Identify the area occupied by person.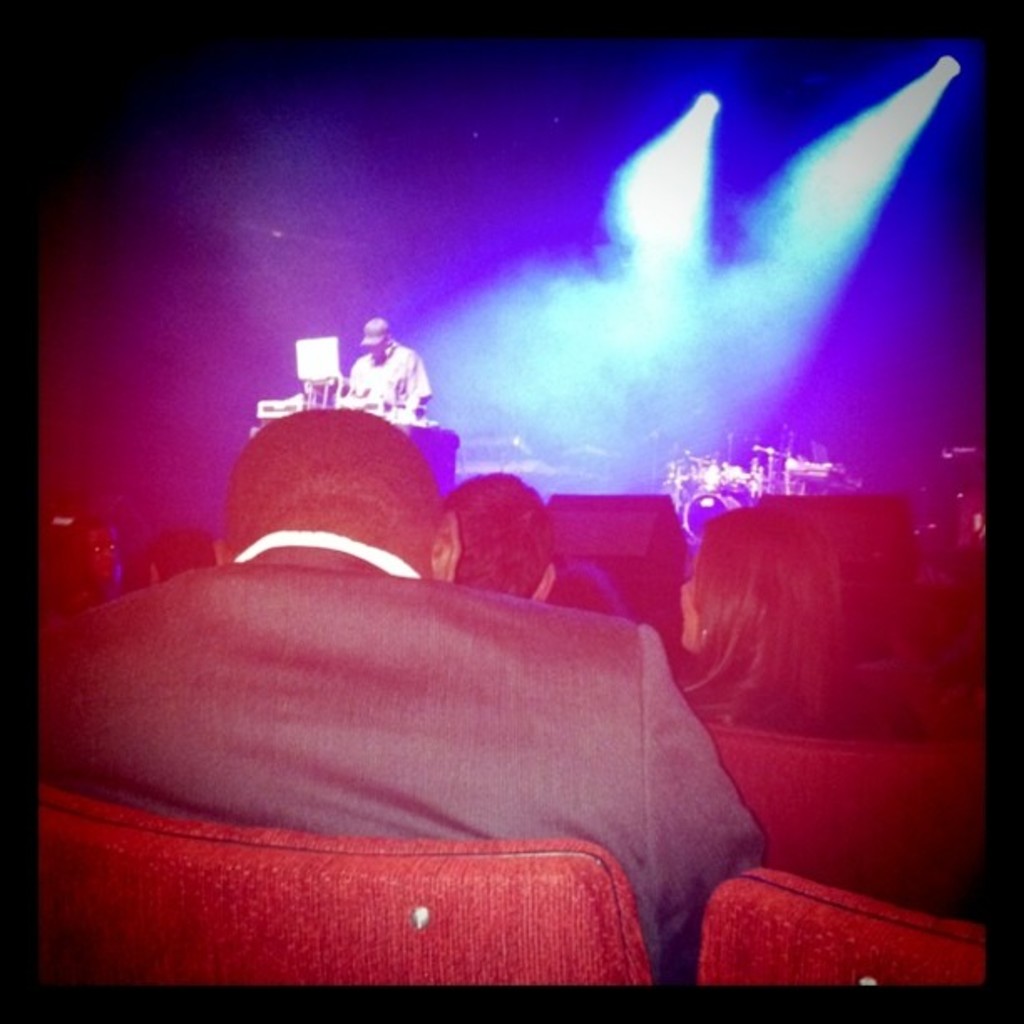
Area: [35,405,768,986].
